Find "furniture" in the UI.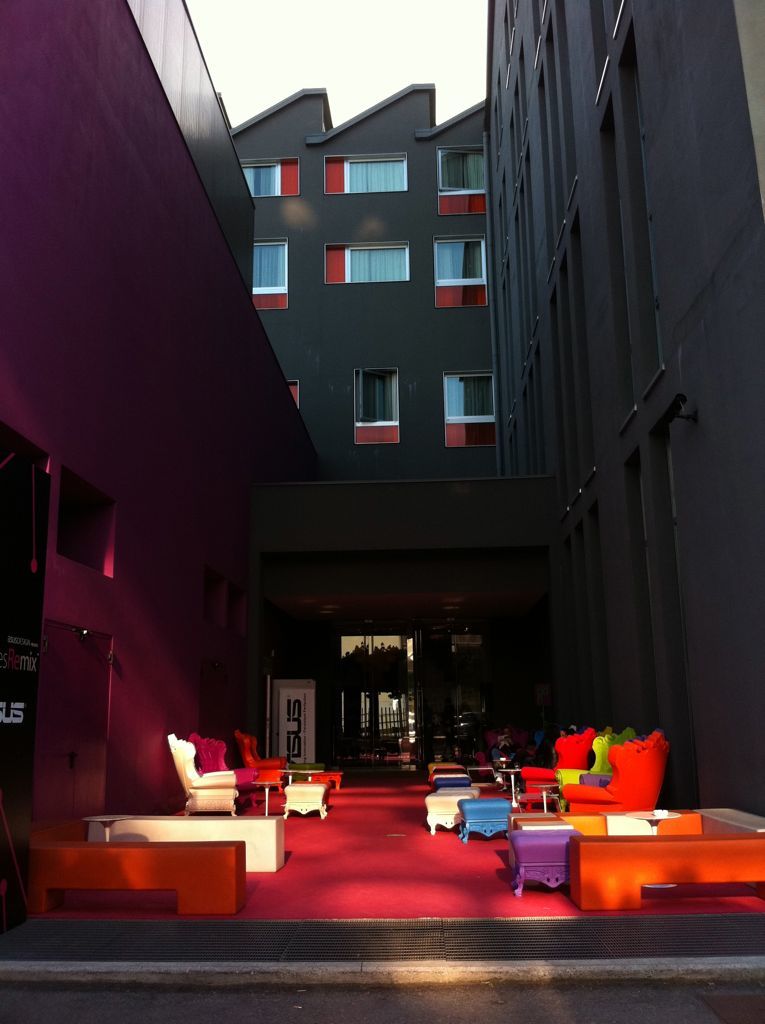
UI element at x1=567 y1=835 x2=764 y2=907.
